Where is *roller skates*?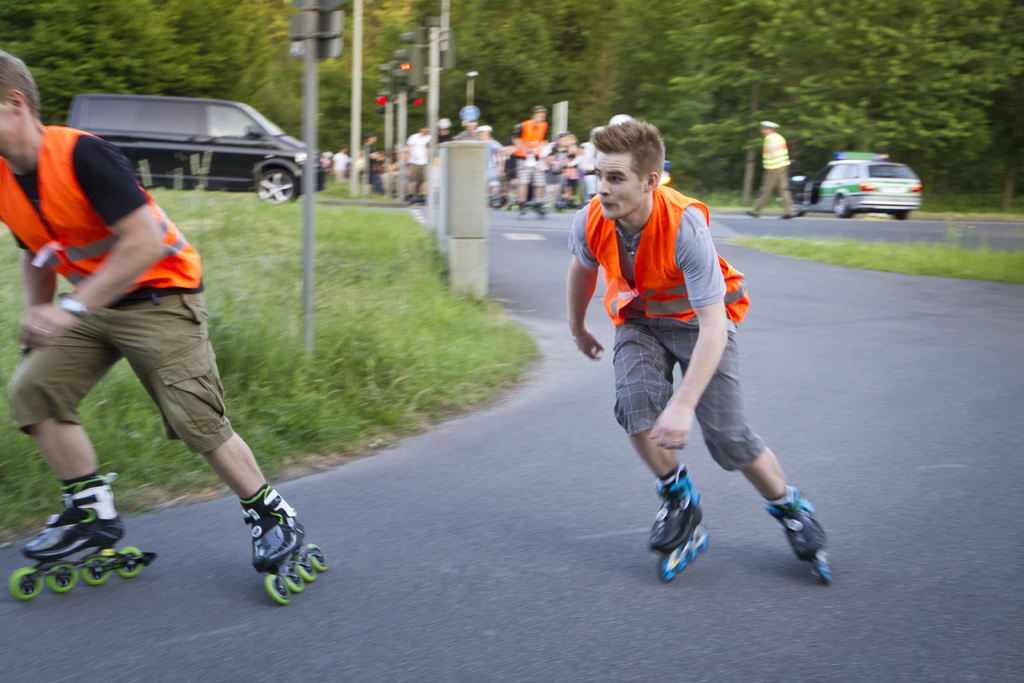
(647,465,710,583).
